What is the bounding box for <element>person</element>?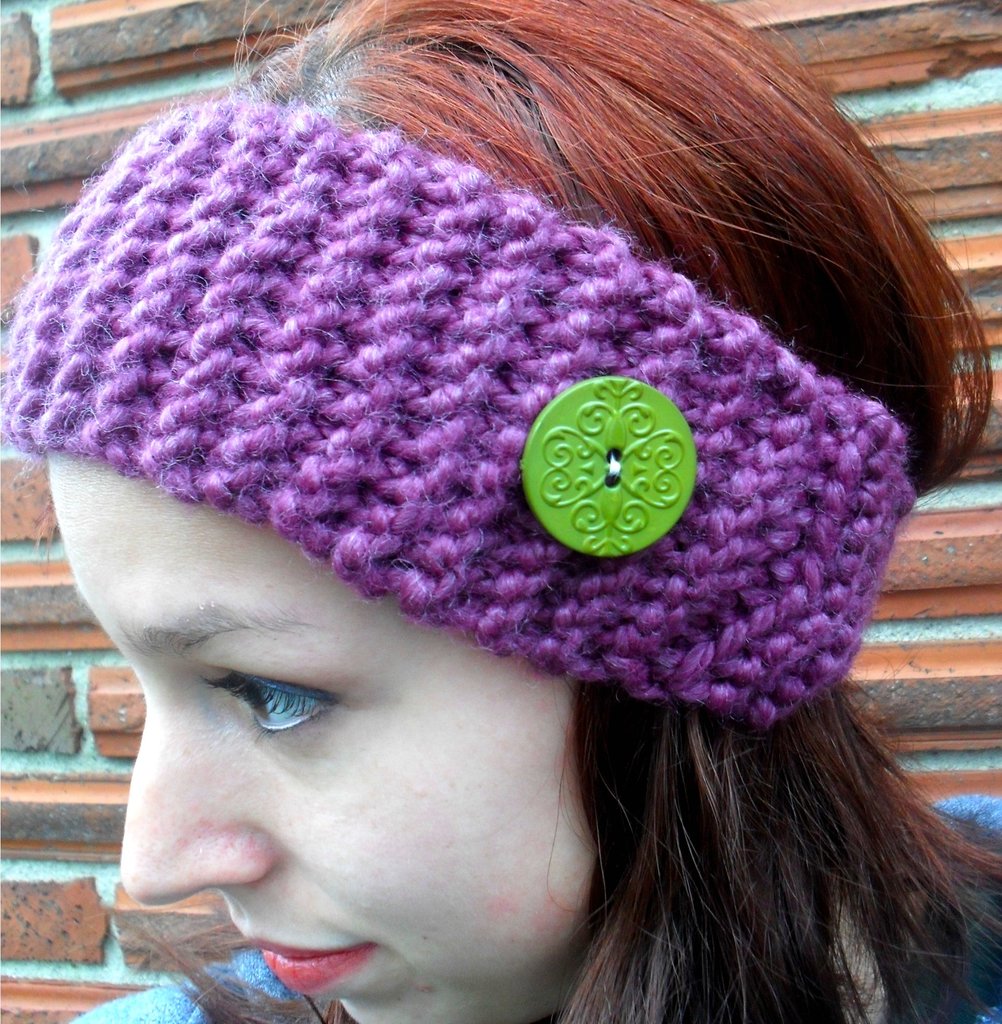
(0,0,1001,1023).
